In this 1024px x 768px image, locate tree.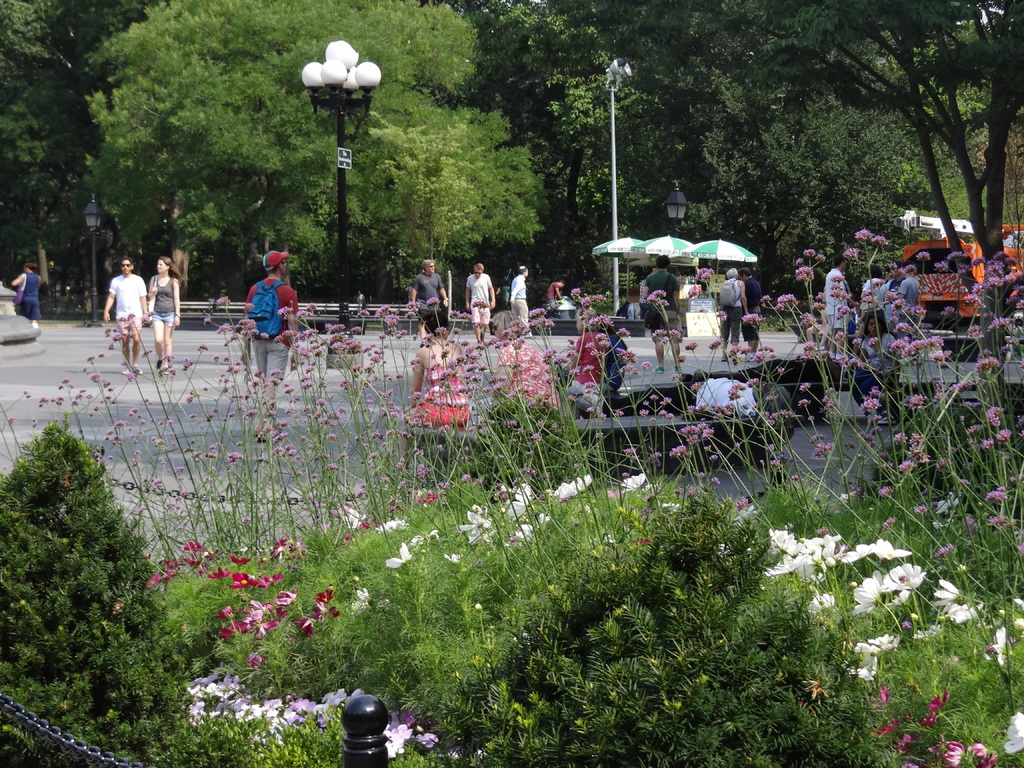
Bounding box: 0, 0, 178, 302.
